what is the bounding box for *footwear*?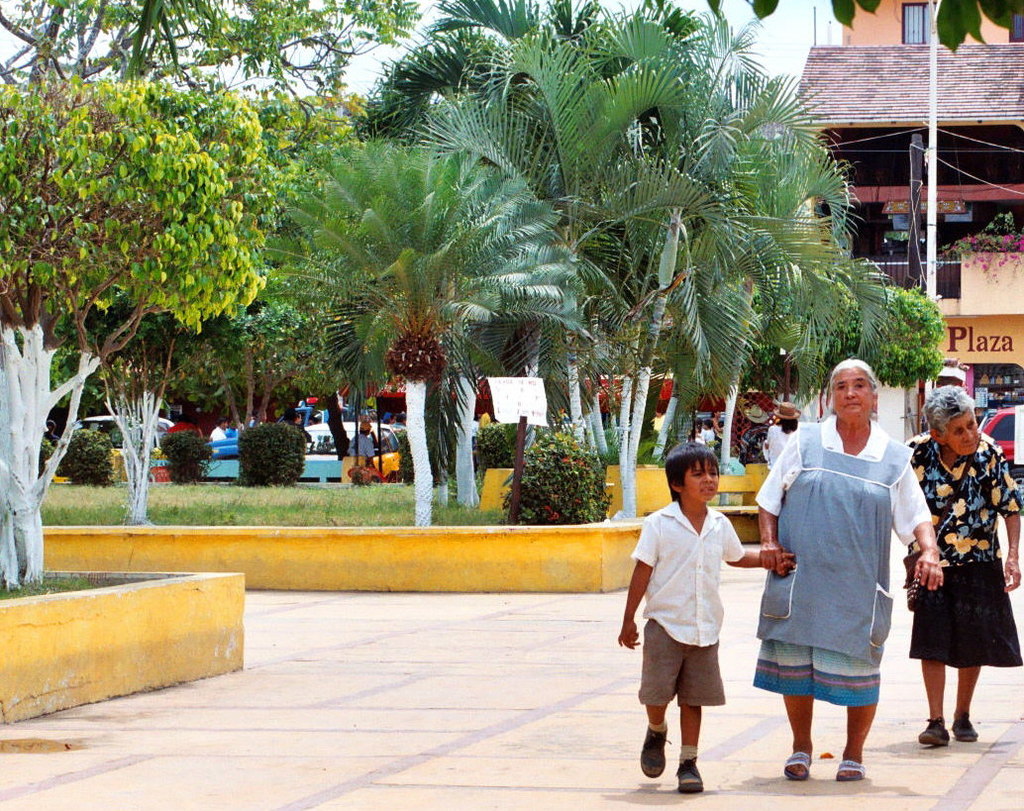
left=640, top=727, right=667, bottom=779.
